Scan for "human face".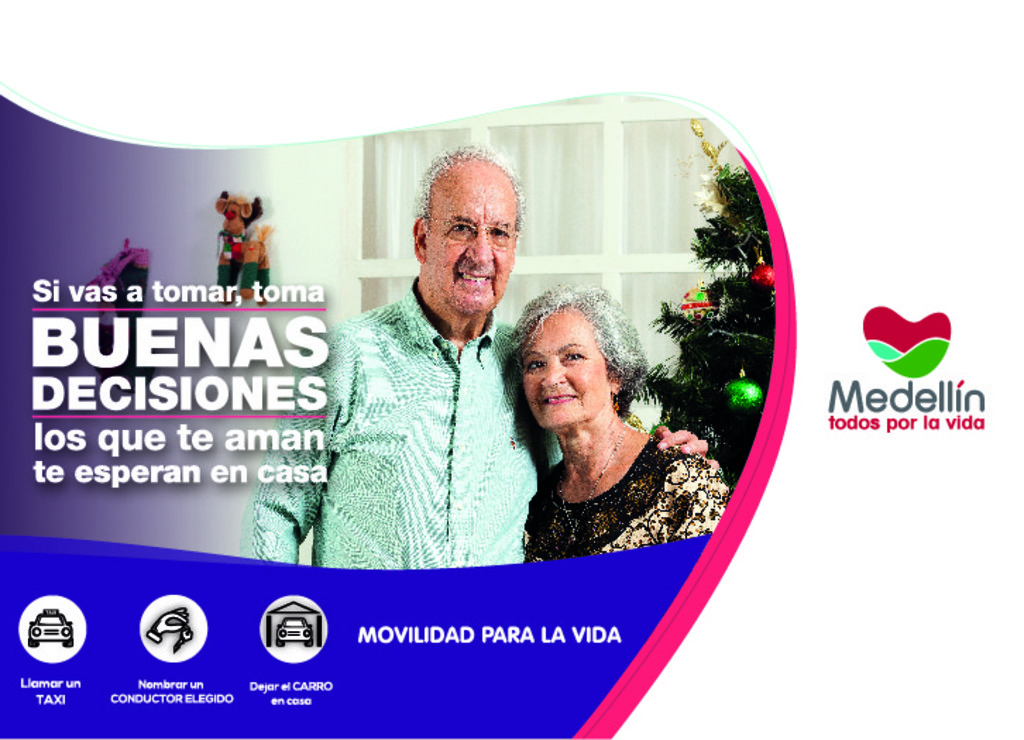
Scan result: bbox=(422, 164, 519, 314).
